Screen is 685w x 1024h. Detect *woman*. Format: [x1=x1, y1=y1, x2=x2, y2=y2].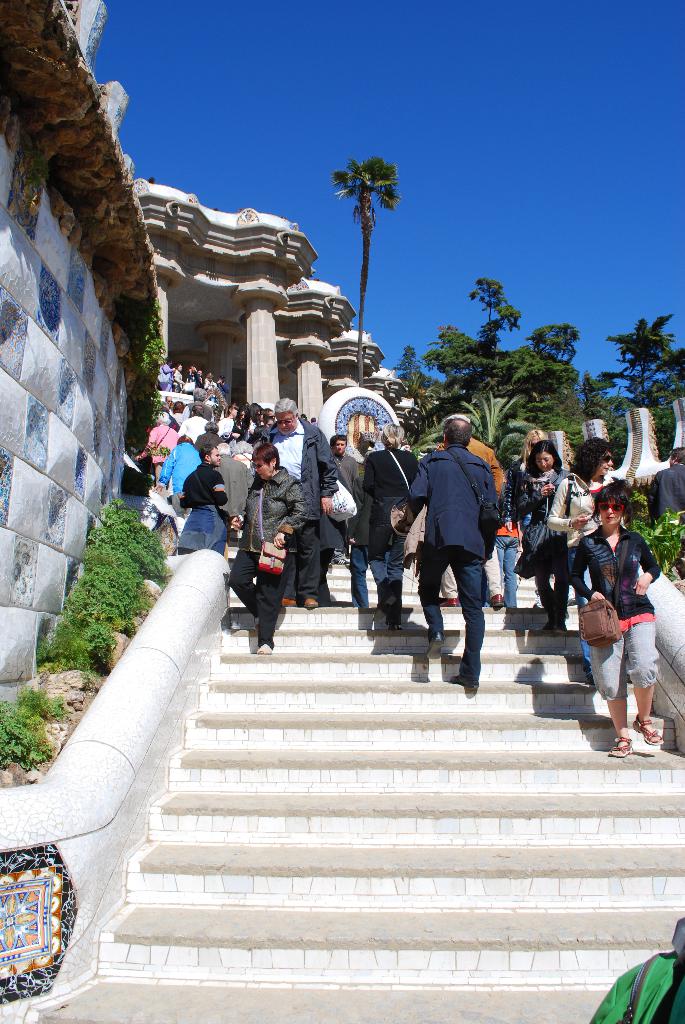
[x1=503, y1=412, x2=571, y2=625].
